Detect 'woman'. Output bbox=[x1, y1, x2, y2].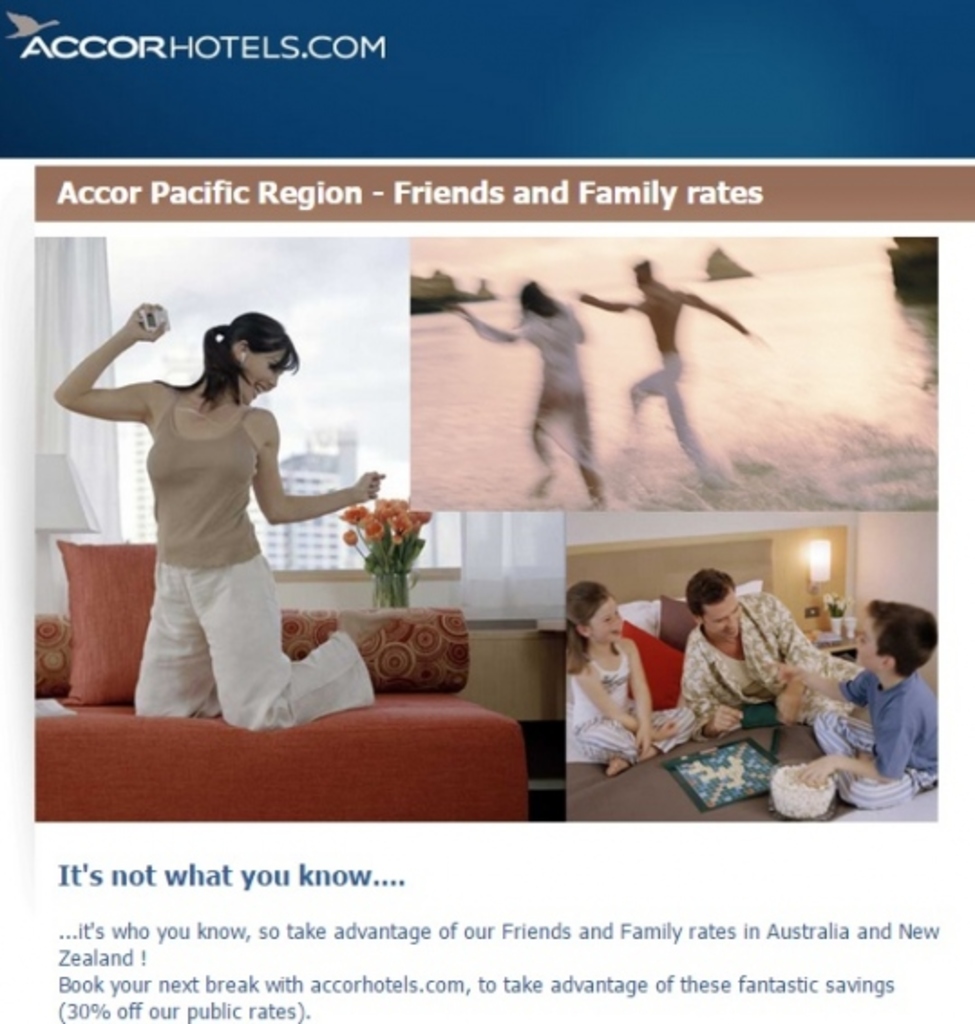
bbox=[429, 279, 606, 508].
